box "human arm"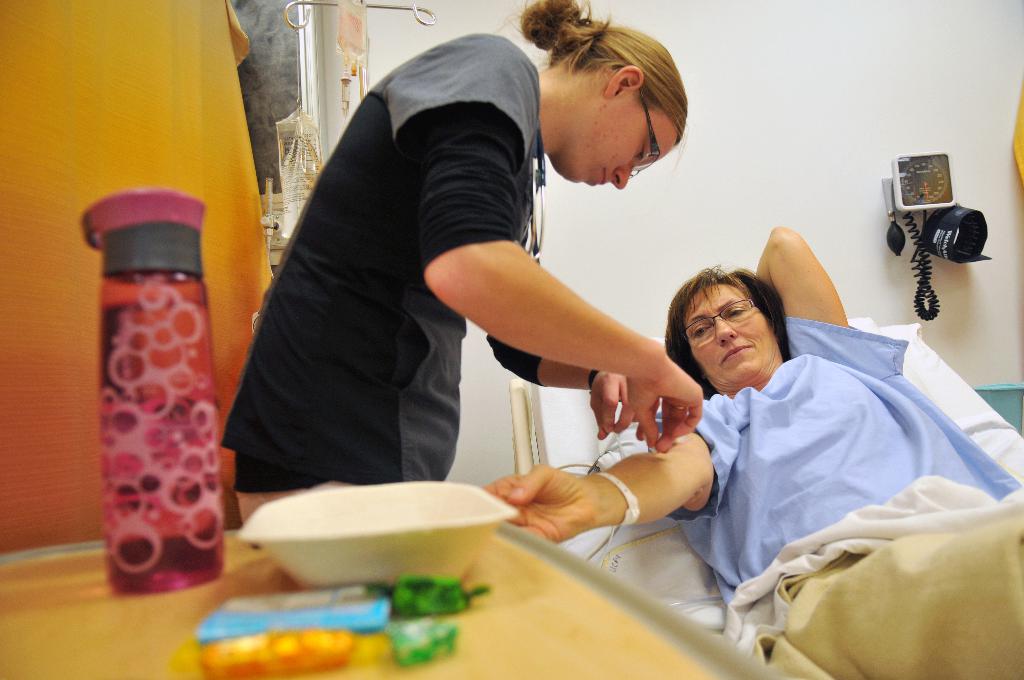
477, 423, 708, 549
